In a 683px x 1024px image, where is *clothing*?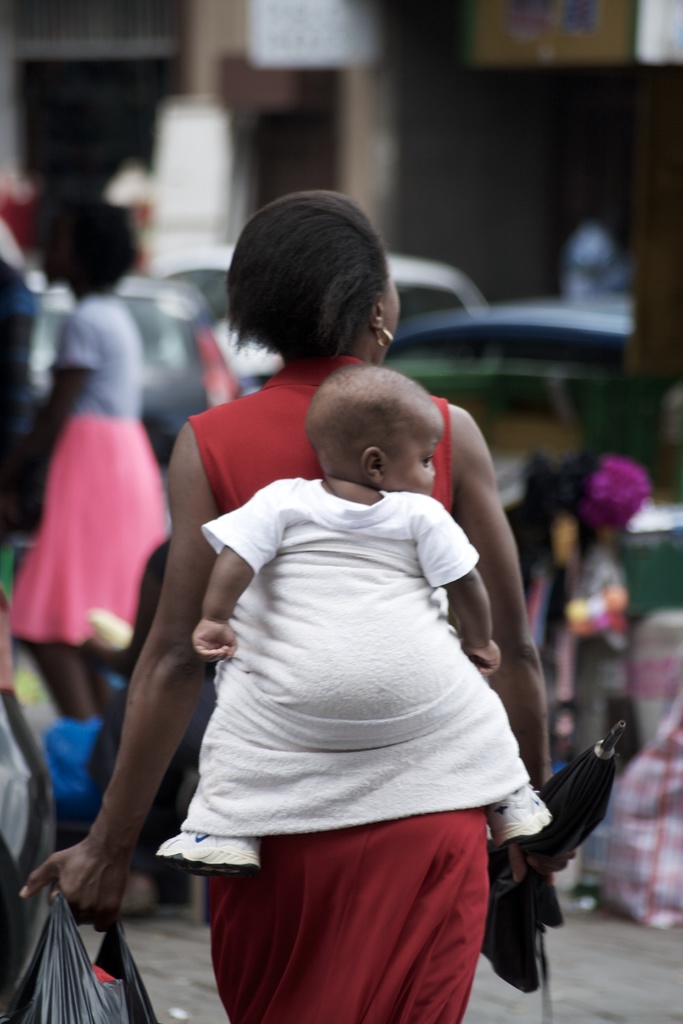
BBox(189, 362, 490, 1023).
